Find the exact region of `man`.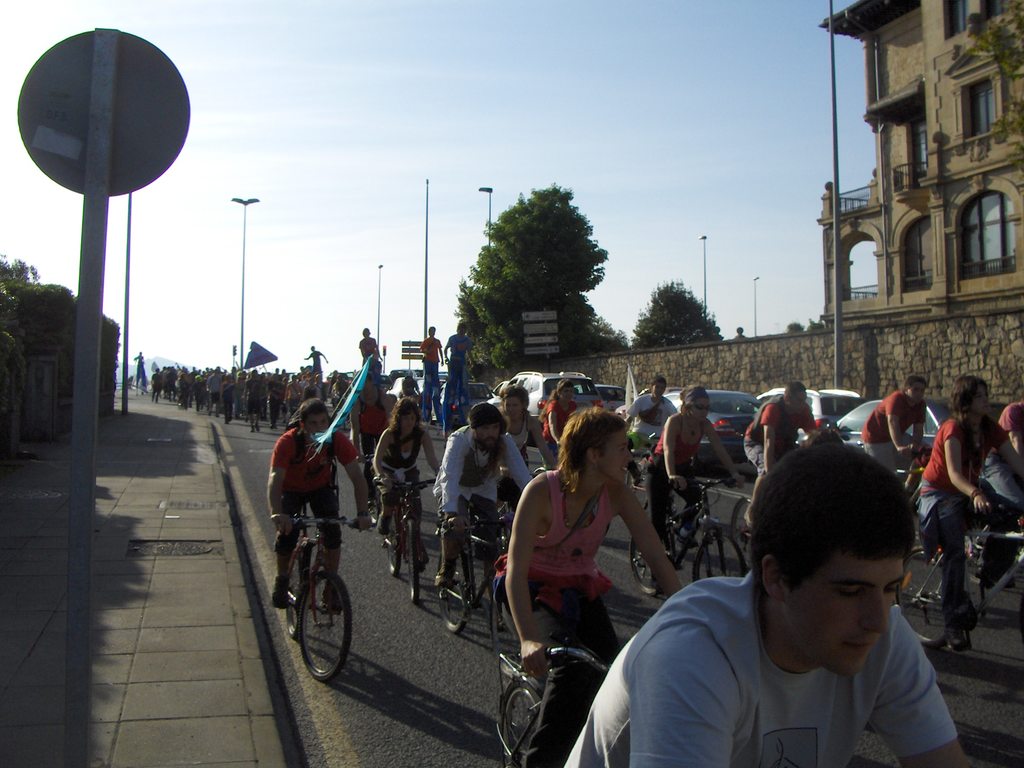
Exact region: {"left": 445, "top": 322, "right": 479, "bottom": 406}.
